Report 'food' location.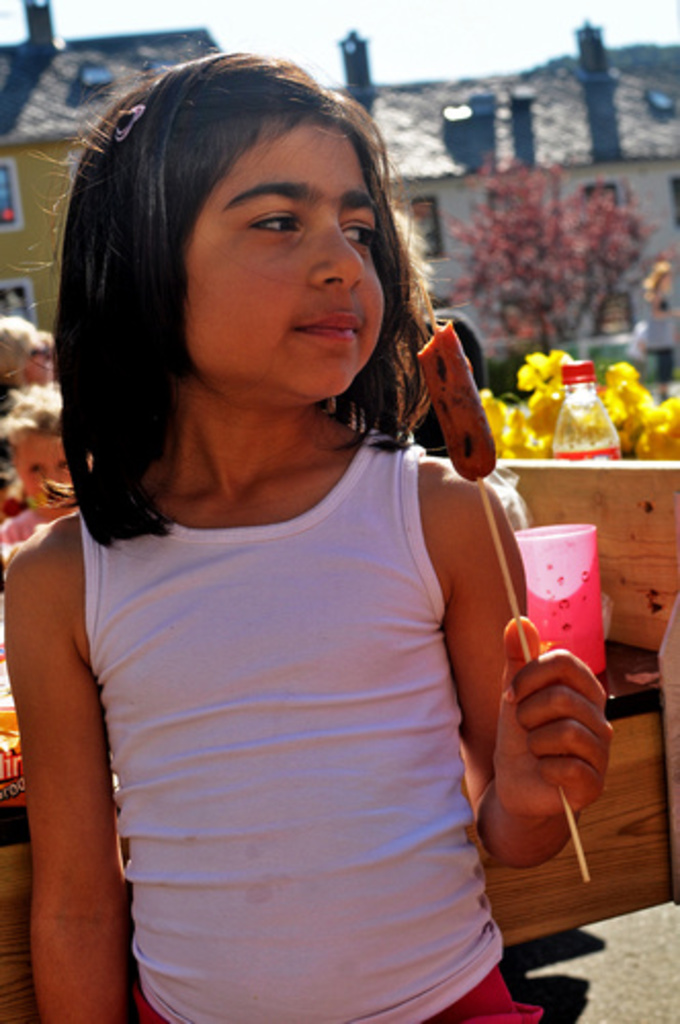
Report: (418, 324, 487, 479).
